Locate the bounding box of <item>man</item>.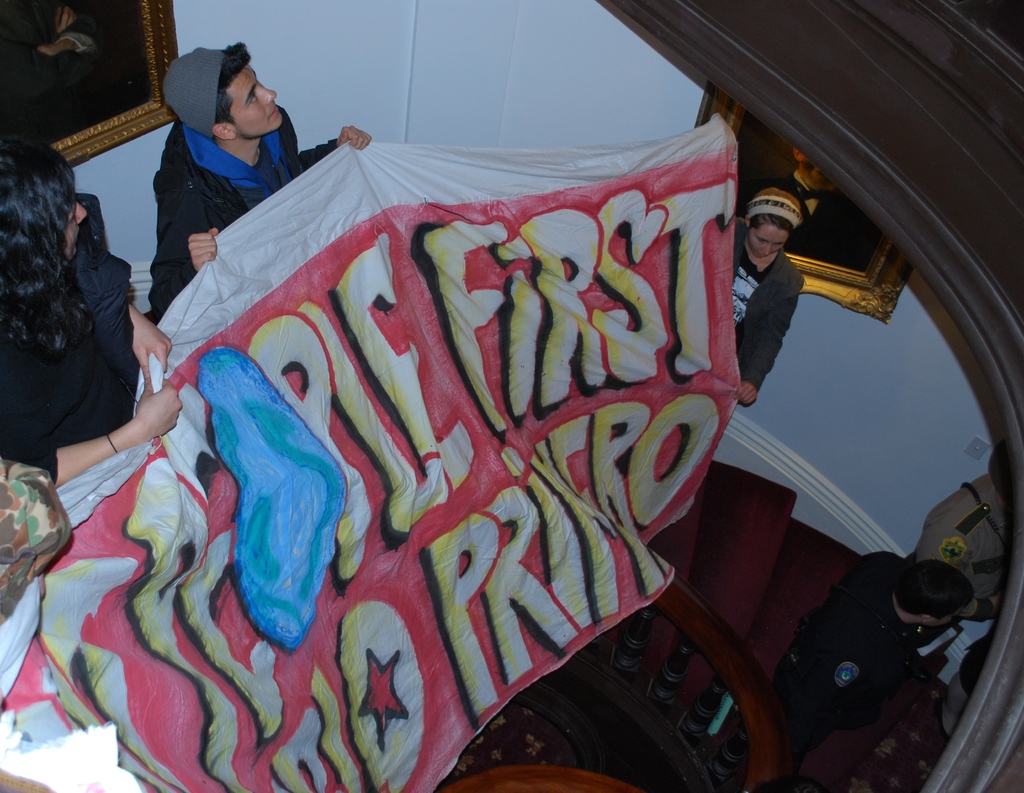
Bounding box: bbox=(735, 146, 865, 270).
